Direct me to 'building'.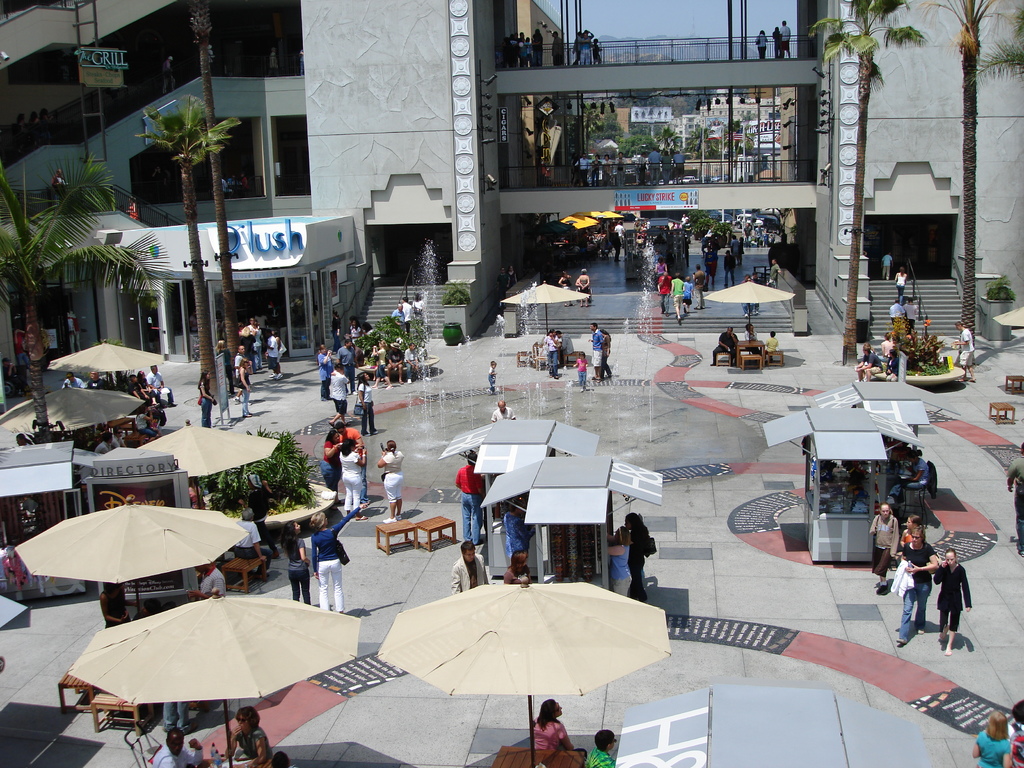
Direction: (0, 0, 1023, 343).
